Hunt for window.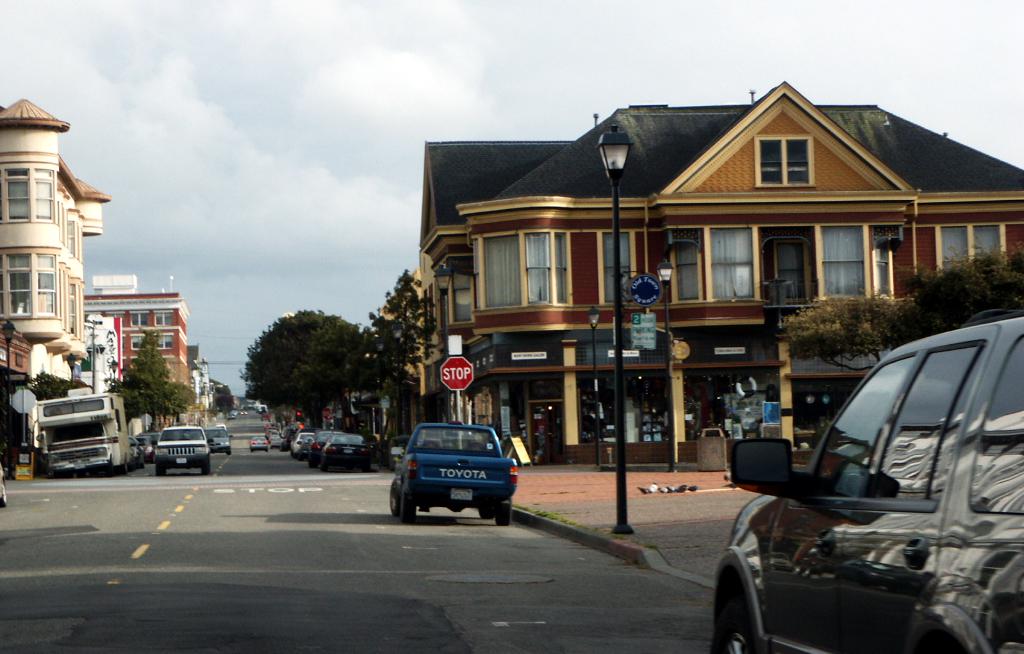
Hunted down at left=873, top=225, right=896, bottom=299.
